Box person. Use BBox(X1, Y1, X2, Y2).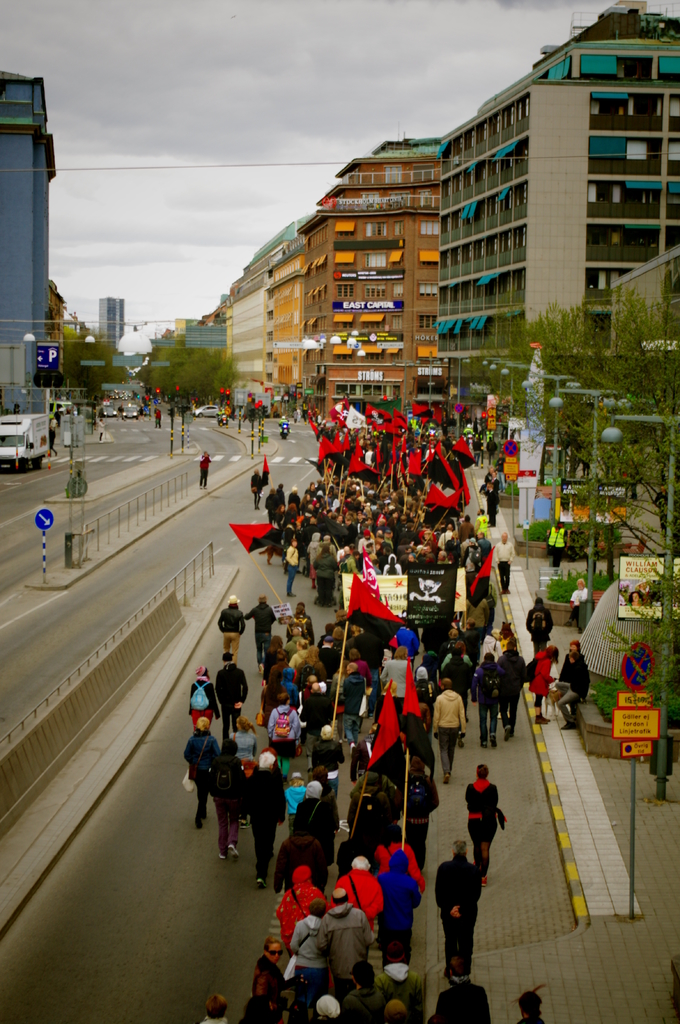
BBox(511, 988, 548, 1023).
